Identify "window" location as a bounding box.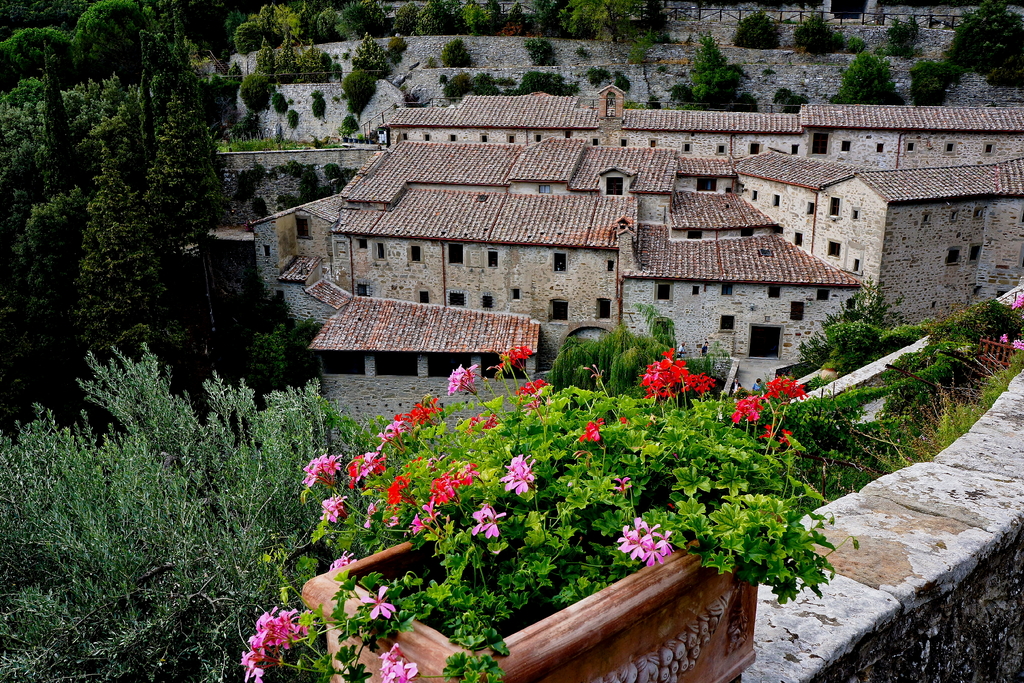
(372,238,388,264).
